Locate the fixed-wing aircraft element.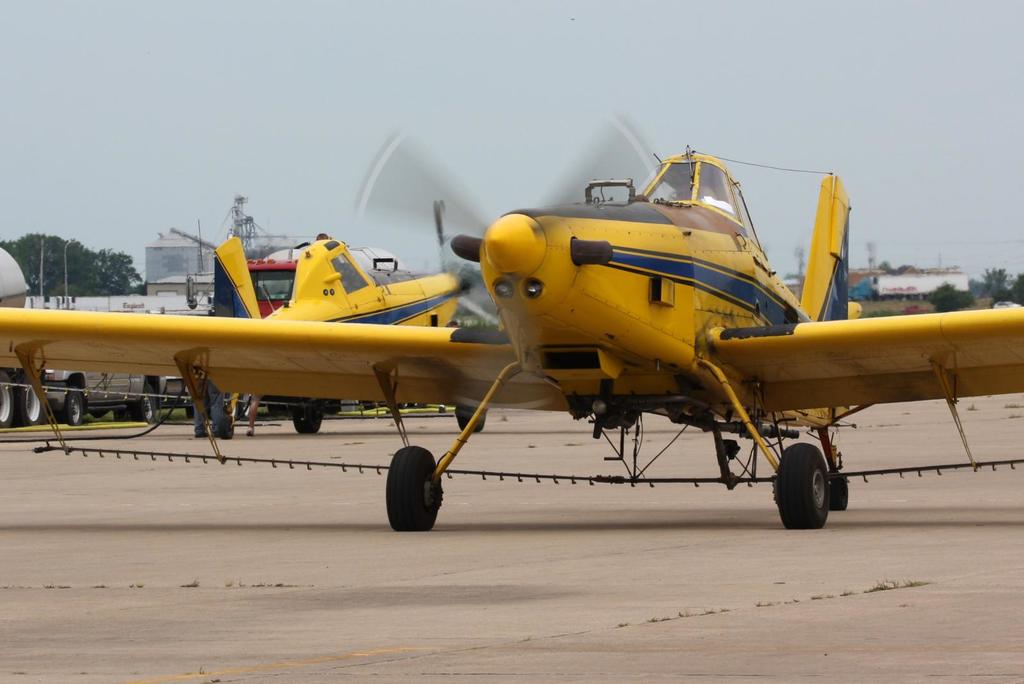
Element bbox: left=0, top=101, right=1023, bottom=537.
